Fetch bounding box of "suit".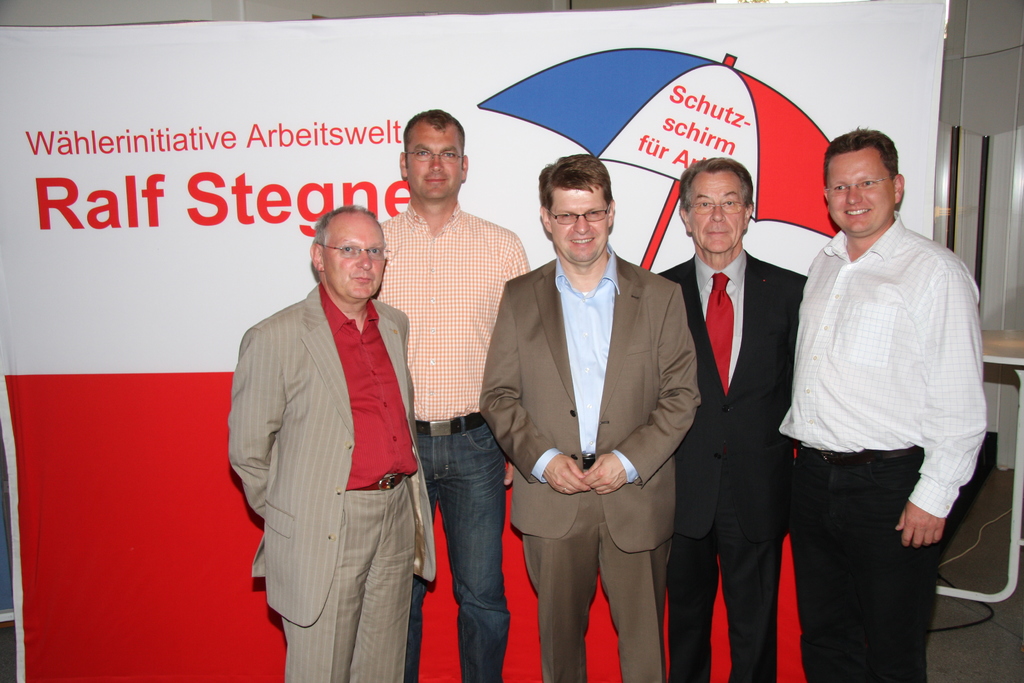
Bbox: 476,249,700,682.
